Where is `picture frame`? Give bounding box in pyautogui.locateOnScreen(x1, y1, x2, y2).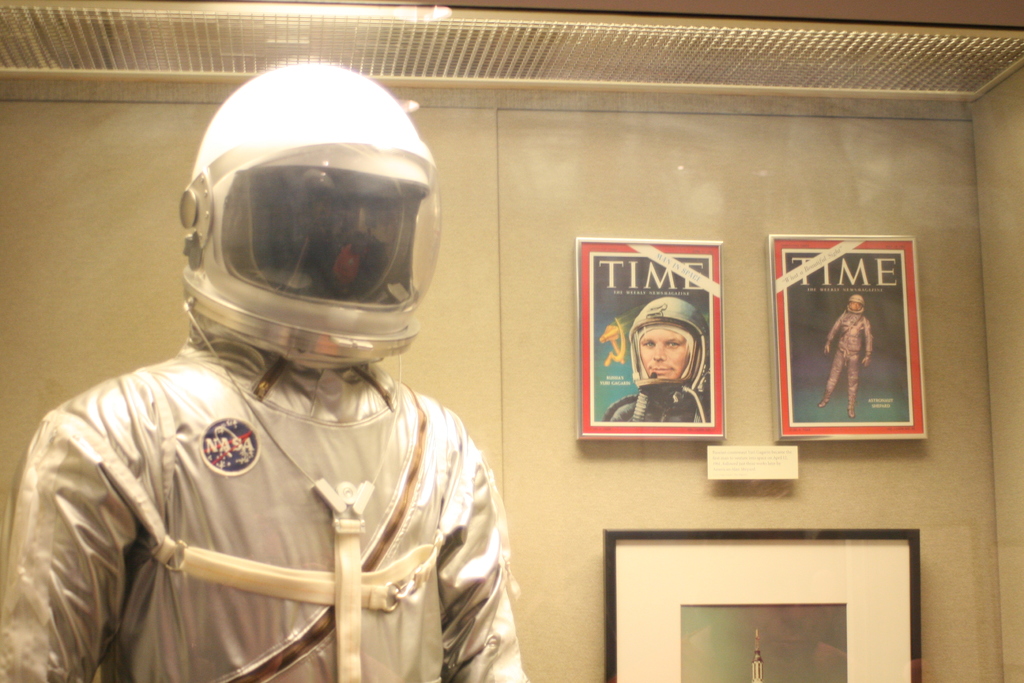
pyautogui.locateOnScreen(573, 233, 728, 444).
